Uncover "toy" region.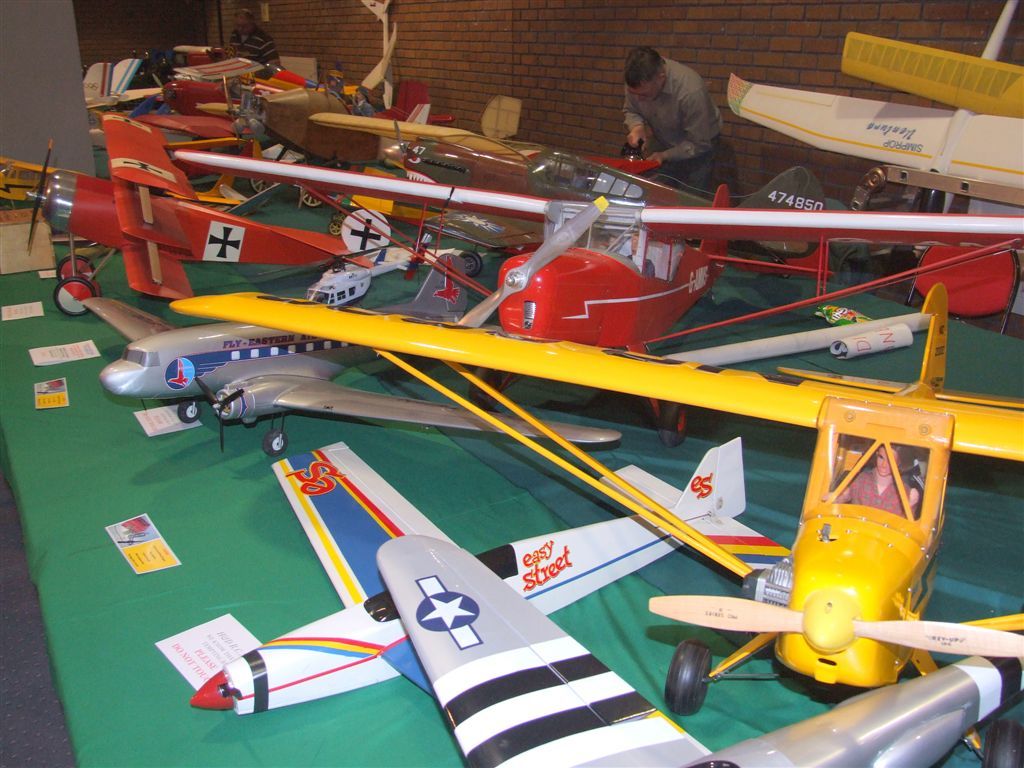
Uncovered: locate(721, 31, 1023, 208).
